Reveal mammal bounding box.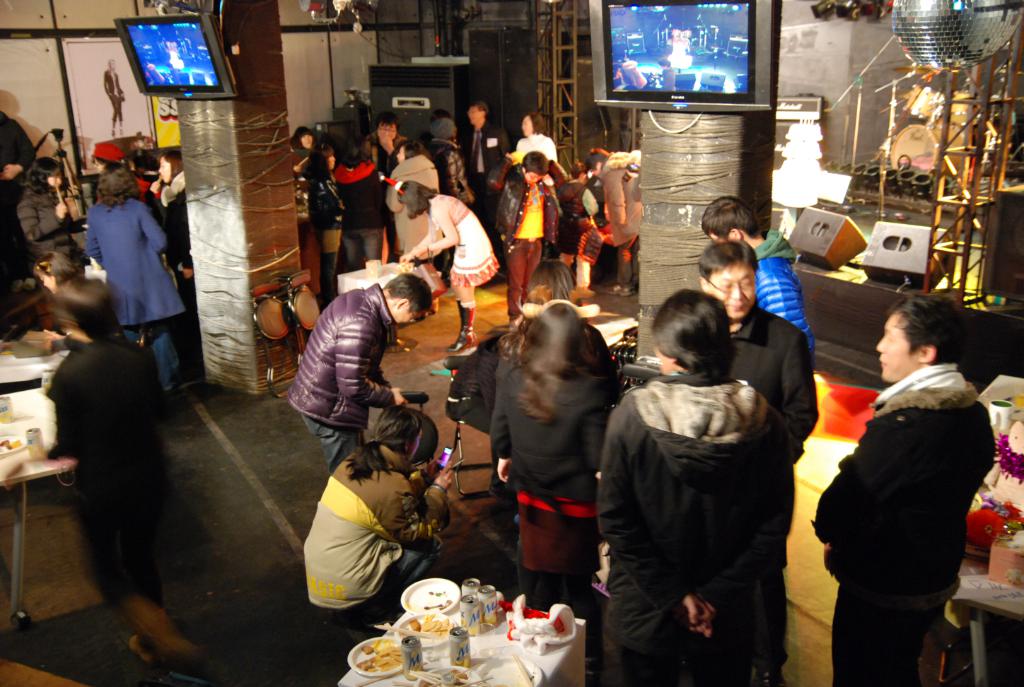
Revealed: (x1=509, y1=115, x2=559, y2=172).
